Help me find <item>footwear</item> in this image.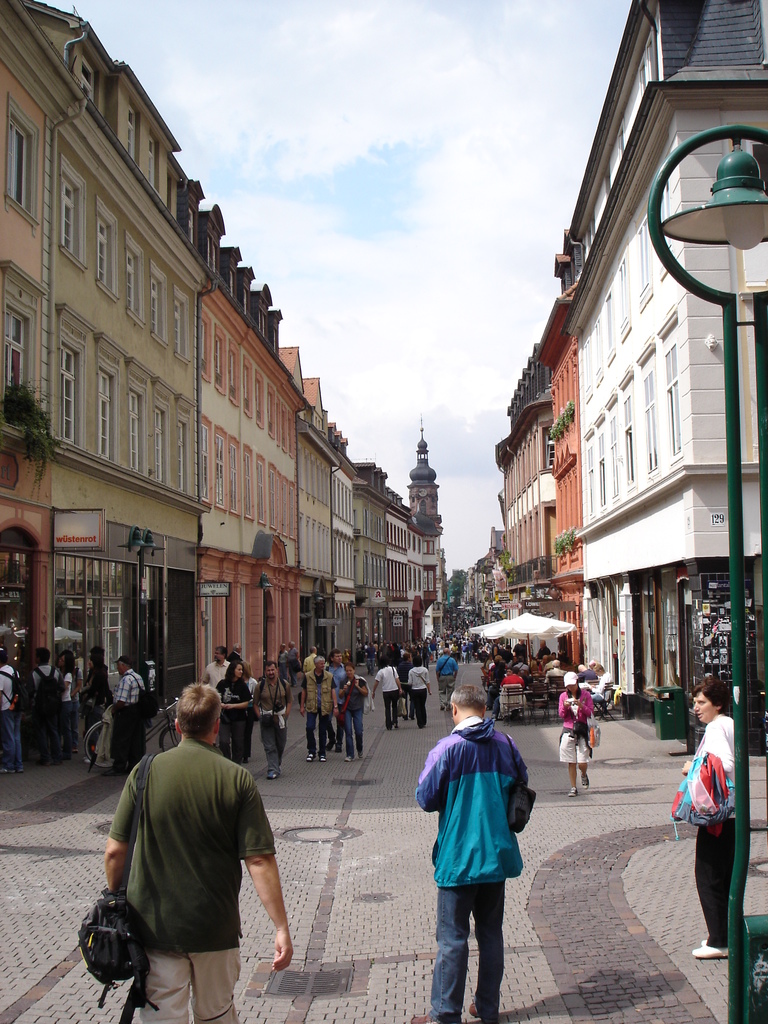
Found it: rect(308, 751, 317, 758).
